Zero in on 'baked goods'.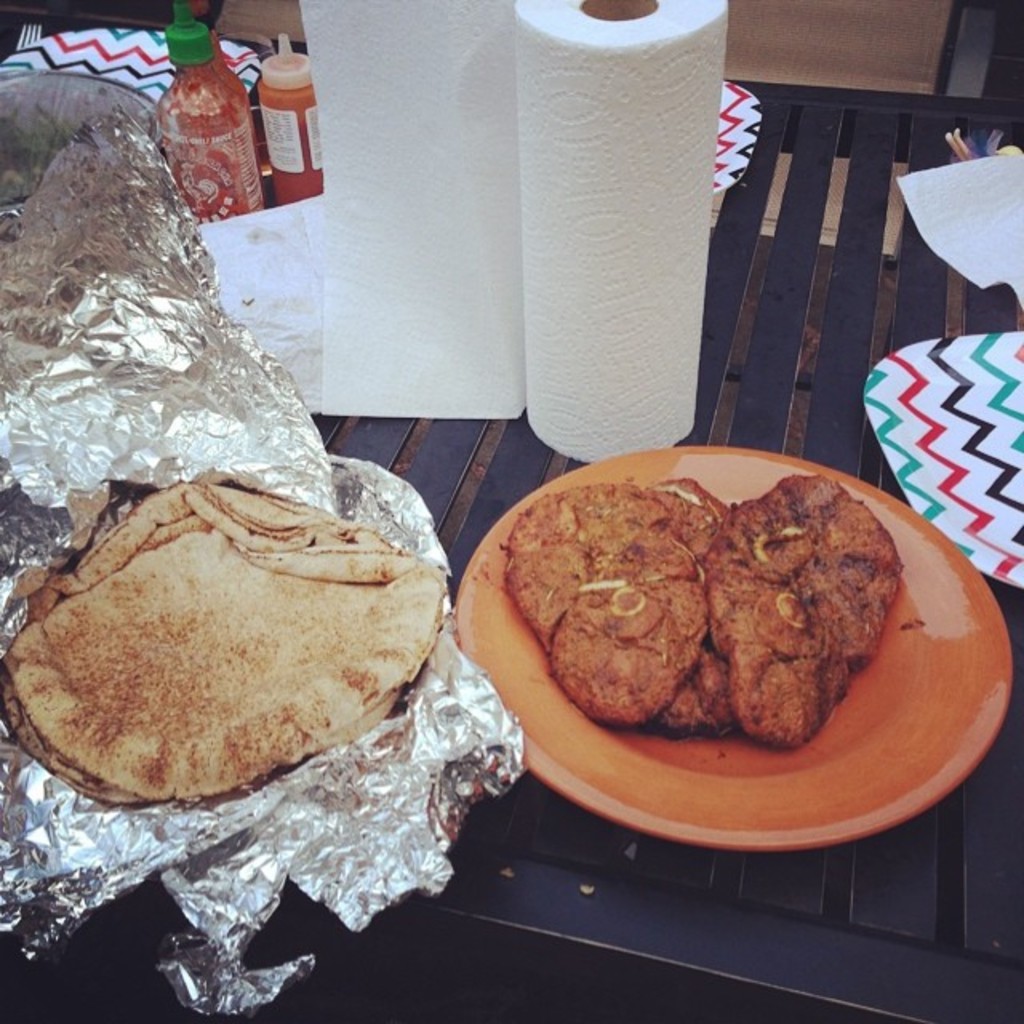
Zeroed in: box(646, 470, 731, 742).
